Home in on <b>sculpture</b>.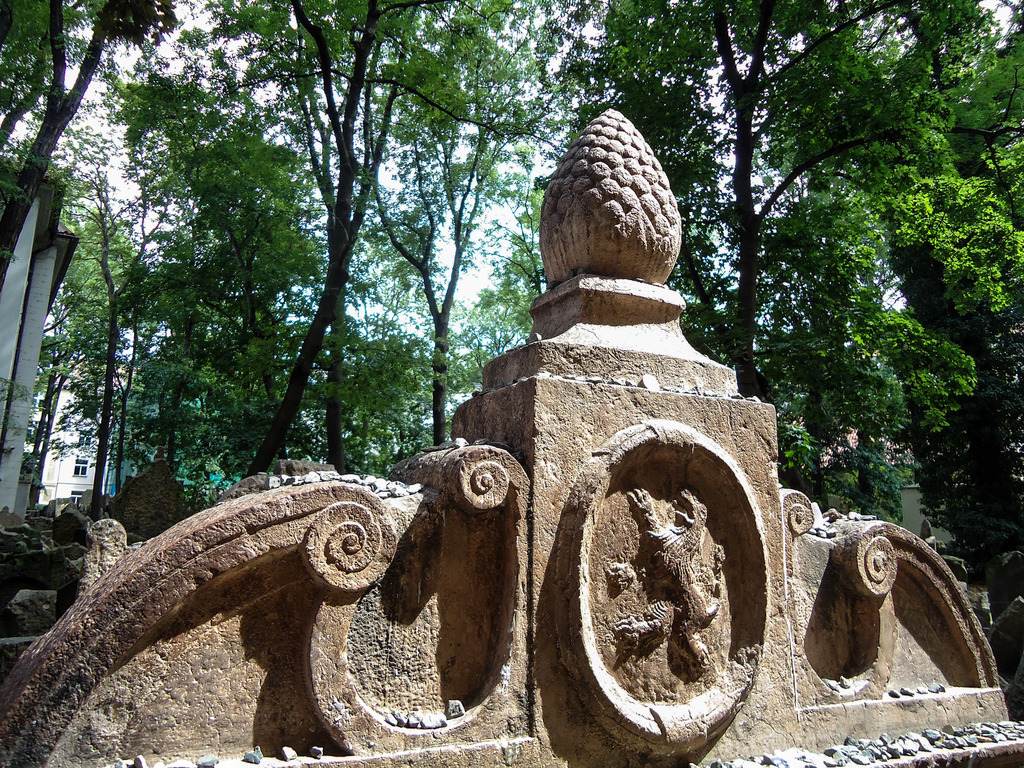
Homed in at {"x1": 0, "y1": 60, "x2": 1023, "y2": 767}.
